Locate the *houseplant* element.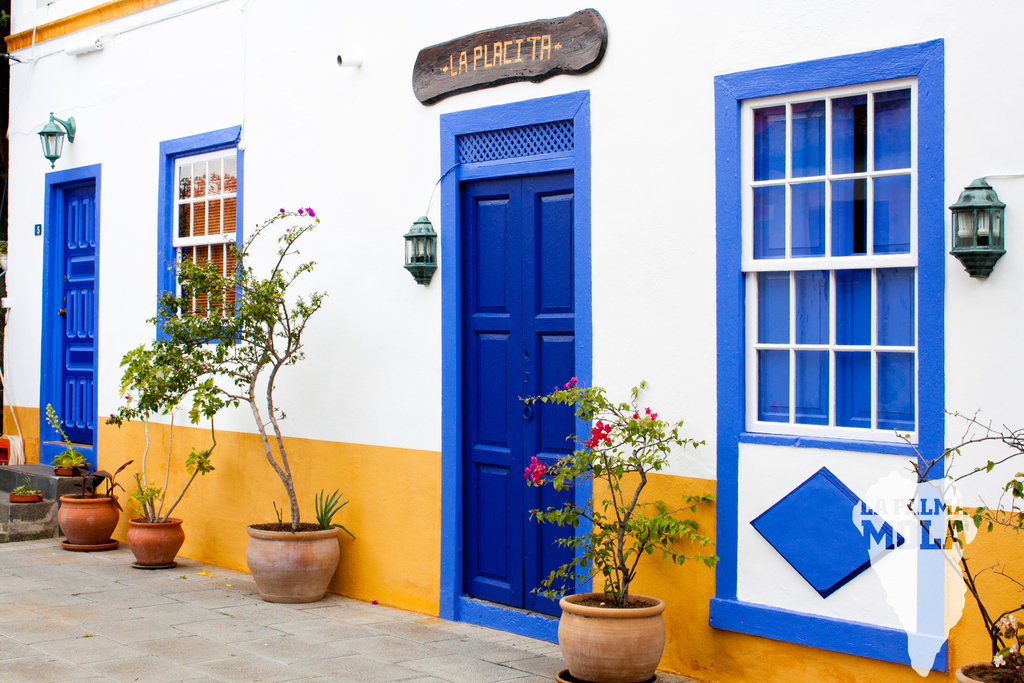
Element bbox: {"left": 126, "top": 456, "right": 230, "bottom": 583}.
